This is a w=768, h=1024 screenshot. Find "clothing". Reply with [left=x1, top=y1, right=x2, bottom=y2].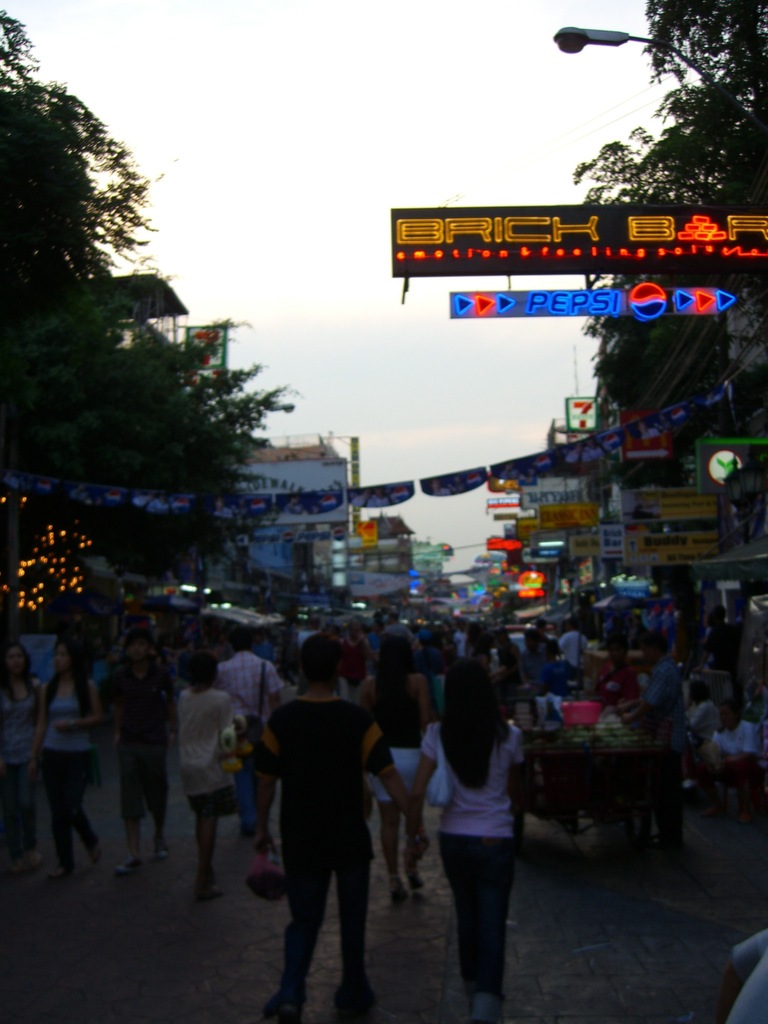
[left=122, top=666, right=160, bottom=811].
